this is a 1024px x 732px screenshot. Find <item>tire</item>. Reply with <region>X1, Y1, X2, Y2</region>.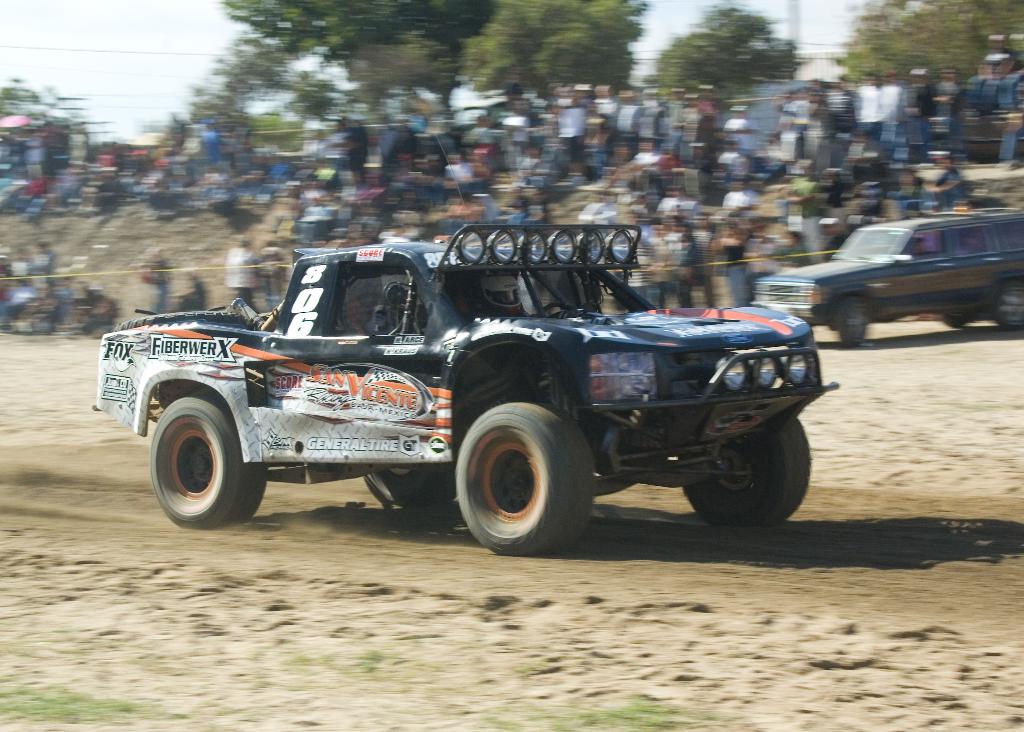
<region>990, 279, 1023, 329</region>.
